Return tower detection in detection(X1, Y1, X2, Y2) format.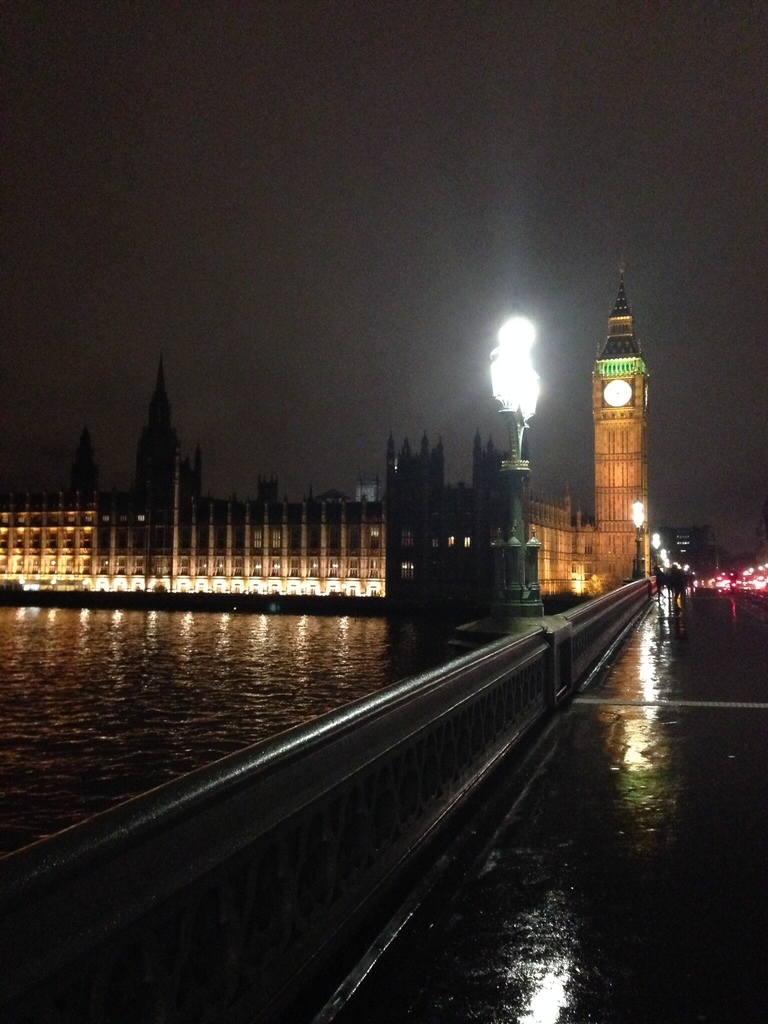
detection(63, 423, 108, 500).
